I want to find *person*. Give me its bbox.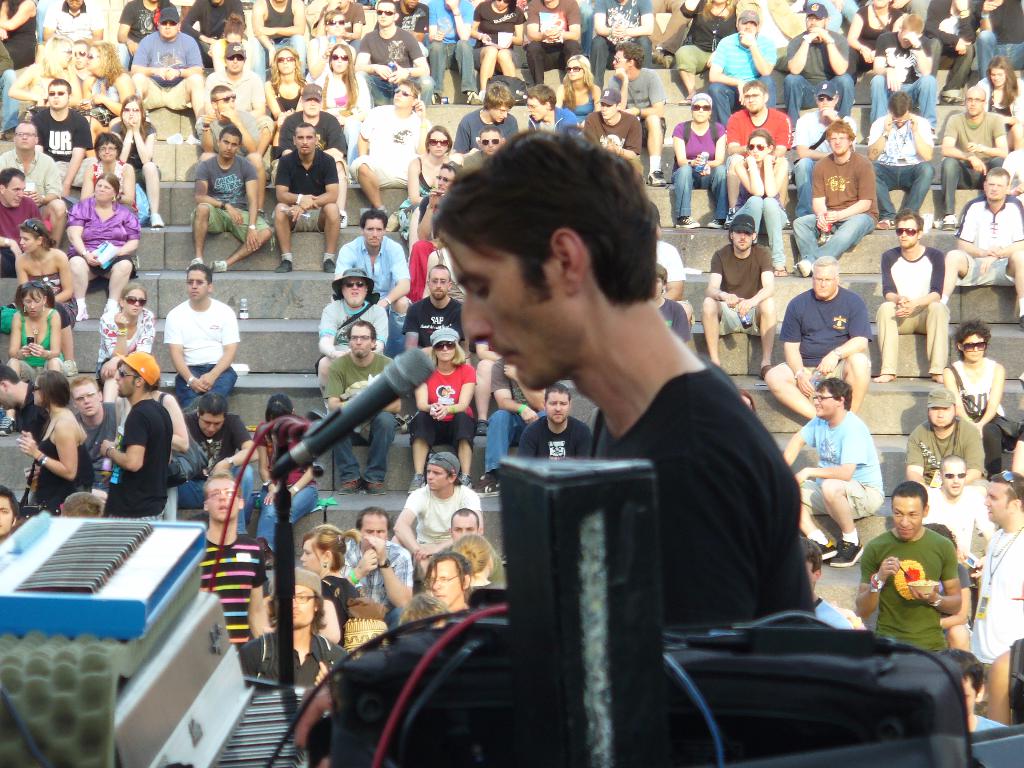
(25,287,53,426).
